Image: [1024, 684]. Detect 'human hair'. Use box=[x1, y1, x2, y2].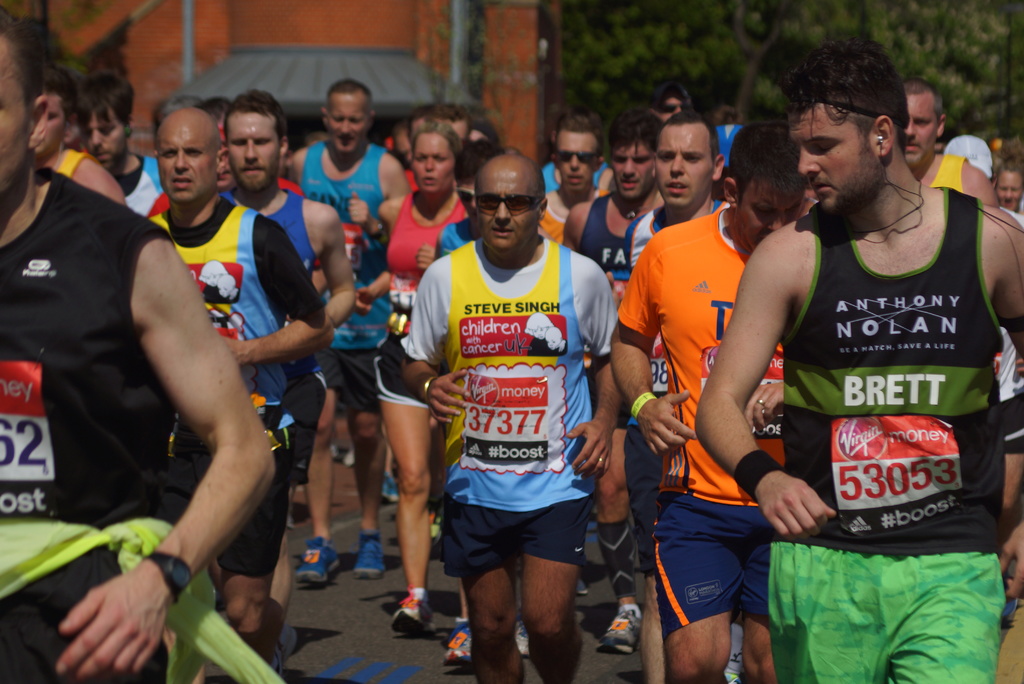
box=[198, 97, 232, 136].
